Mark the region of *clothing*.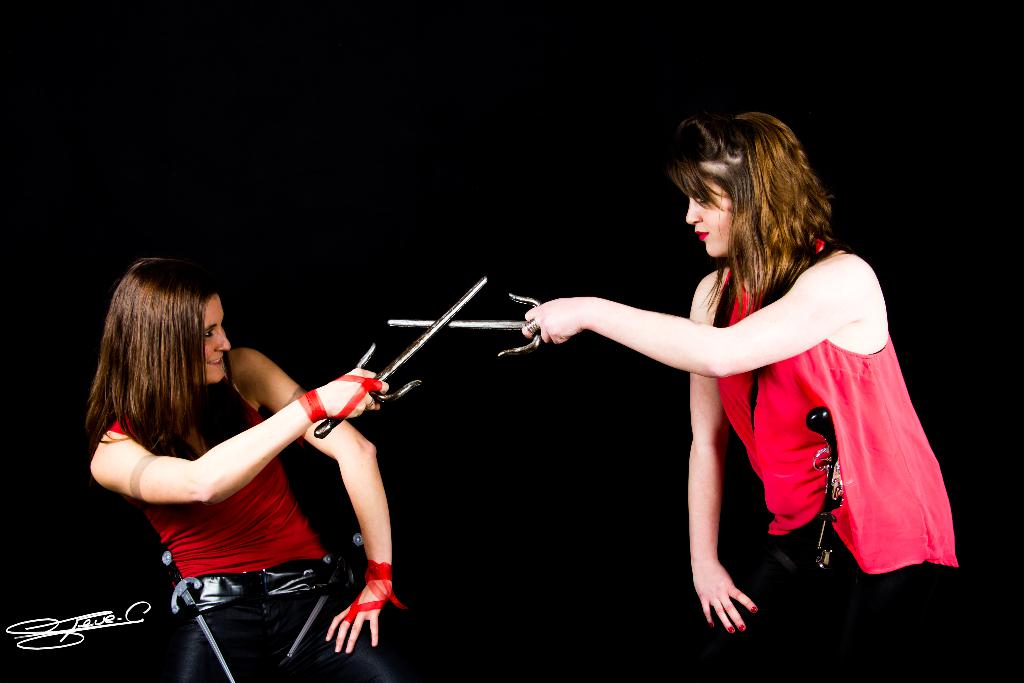
Region: <box>111,316,420,632</box>.
